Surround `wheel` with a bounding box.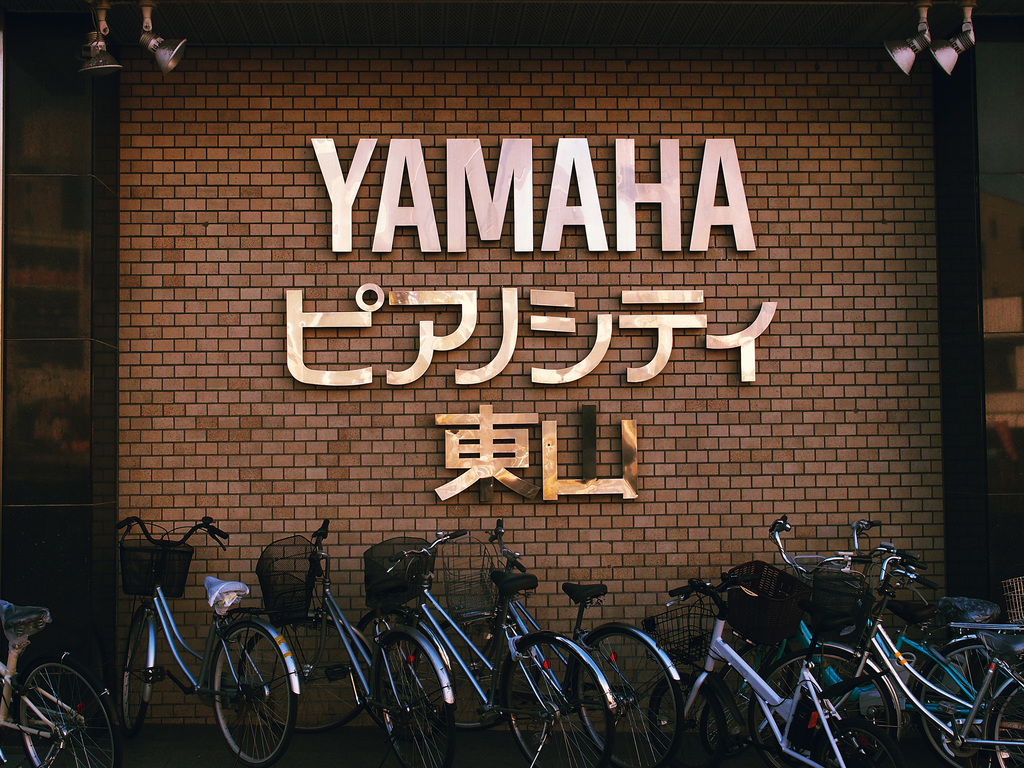
x1=648, y1=673, x2=754, y2=767.
